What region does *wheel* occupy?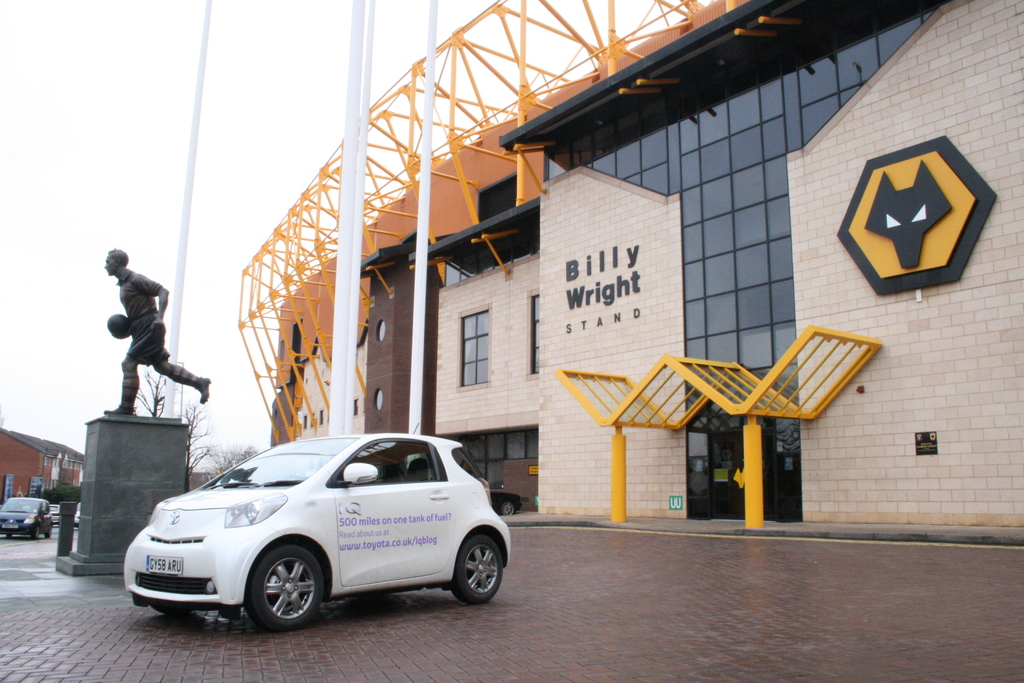
crop(29, 523, 45, 539).
